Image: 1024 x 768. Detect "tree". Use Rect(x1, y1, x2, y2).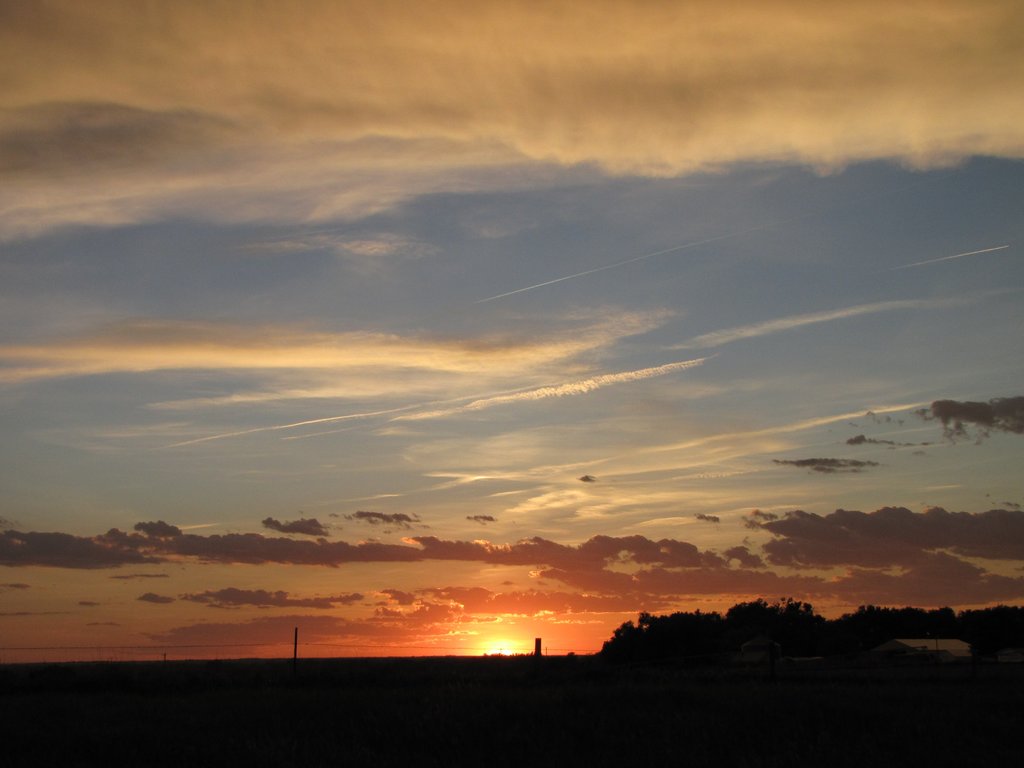
Rect(719, 597, 769, 633).
